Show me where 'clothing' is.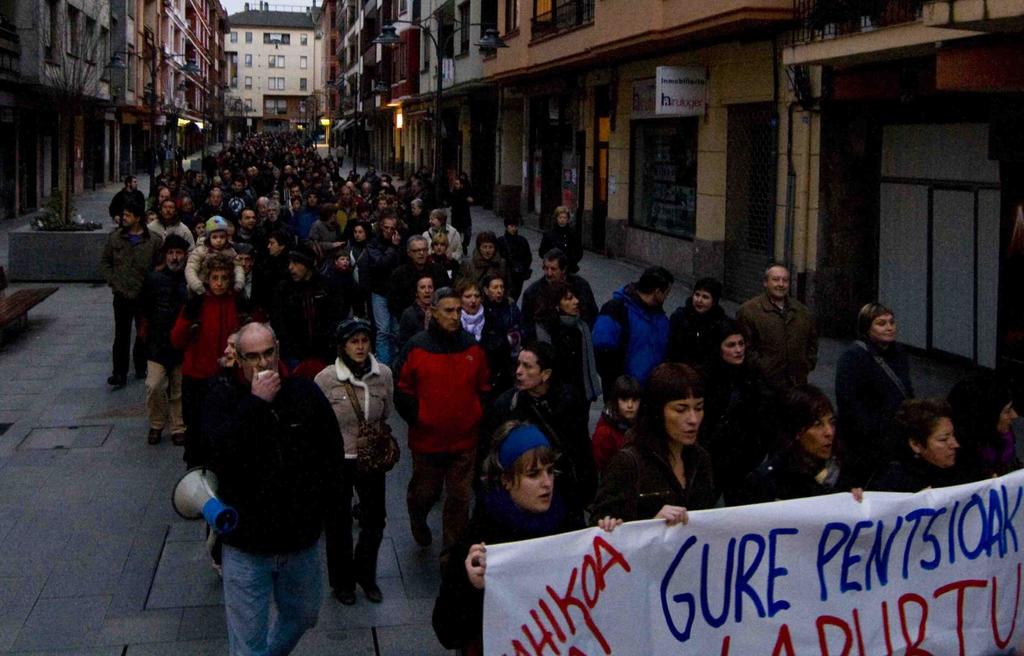
'clothing' is at locate(666, 293, 735, 360).
